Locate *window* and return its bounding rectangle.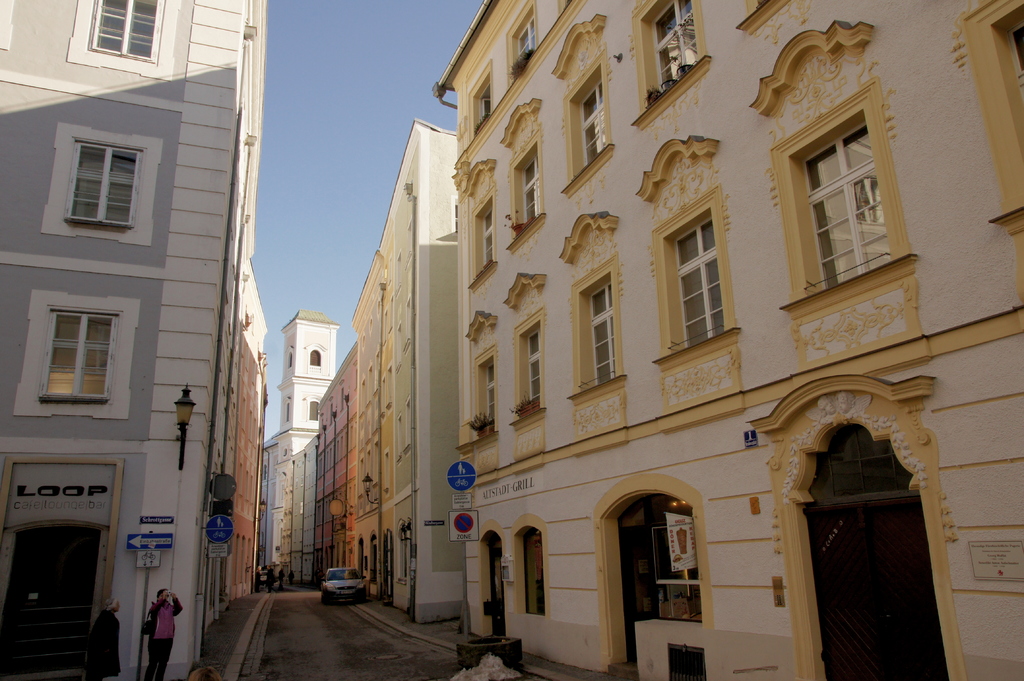
675:214:723:346.
